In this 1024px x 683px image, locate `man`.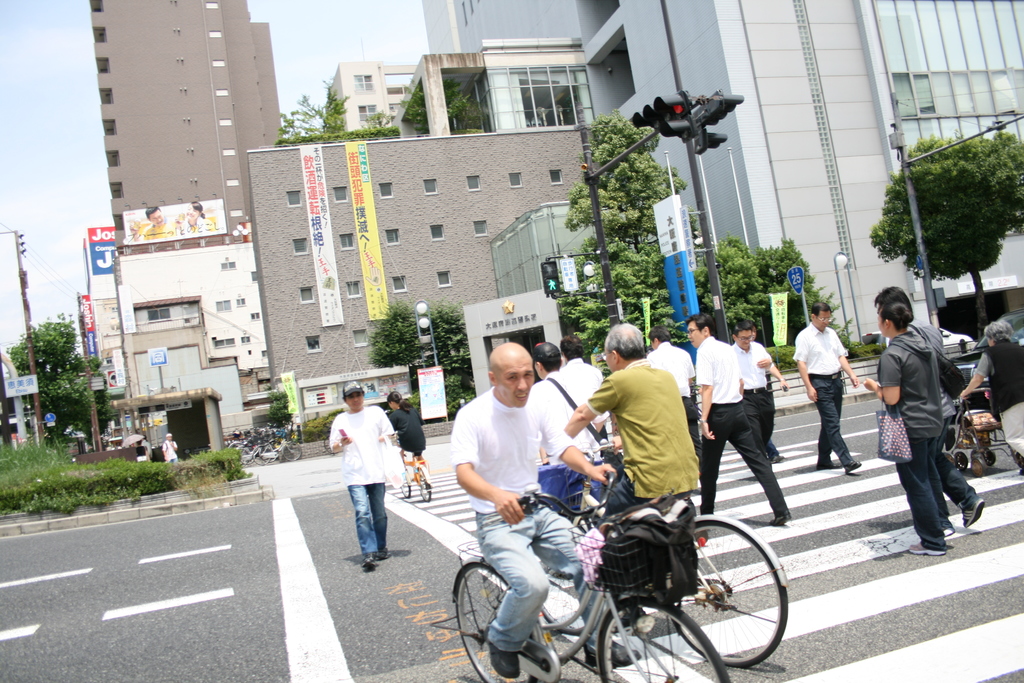
Bounding box: left=130, top=202, right=175, bottom=238.
